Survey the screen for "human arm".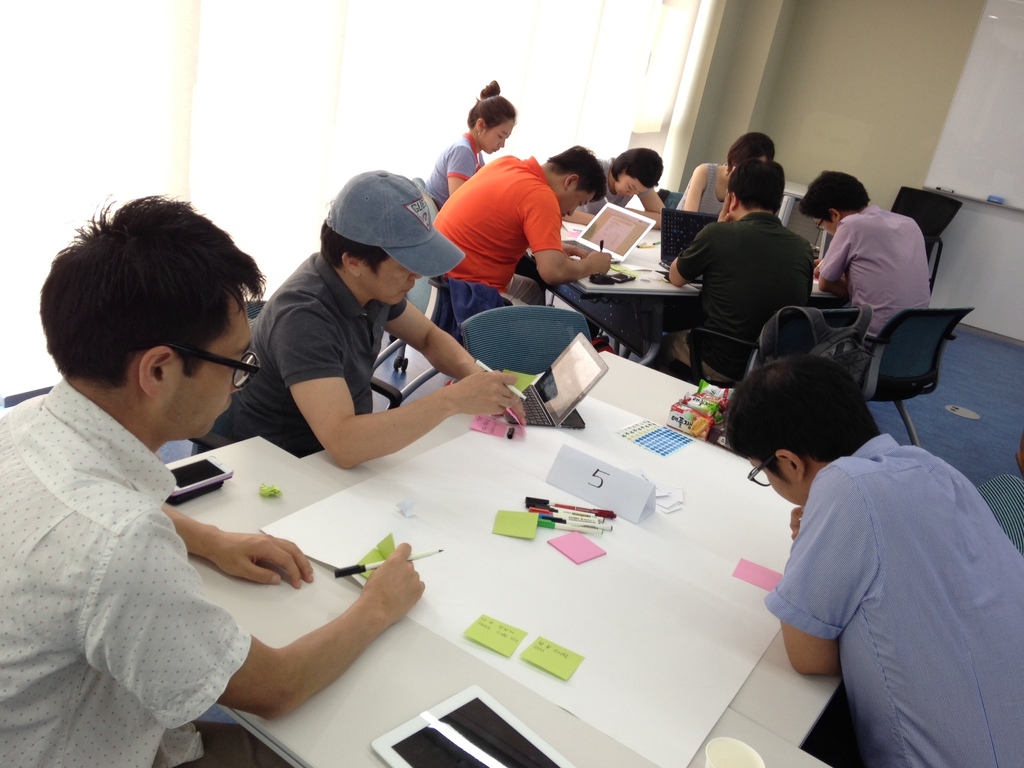
Survey found: x1=816 y1=221 x2=845 y2=284.
